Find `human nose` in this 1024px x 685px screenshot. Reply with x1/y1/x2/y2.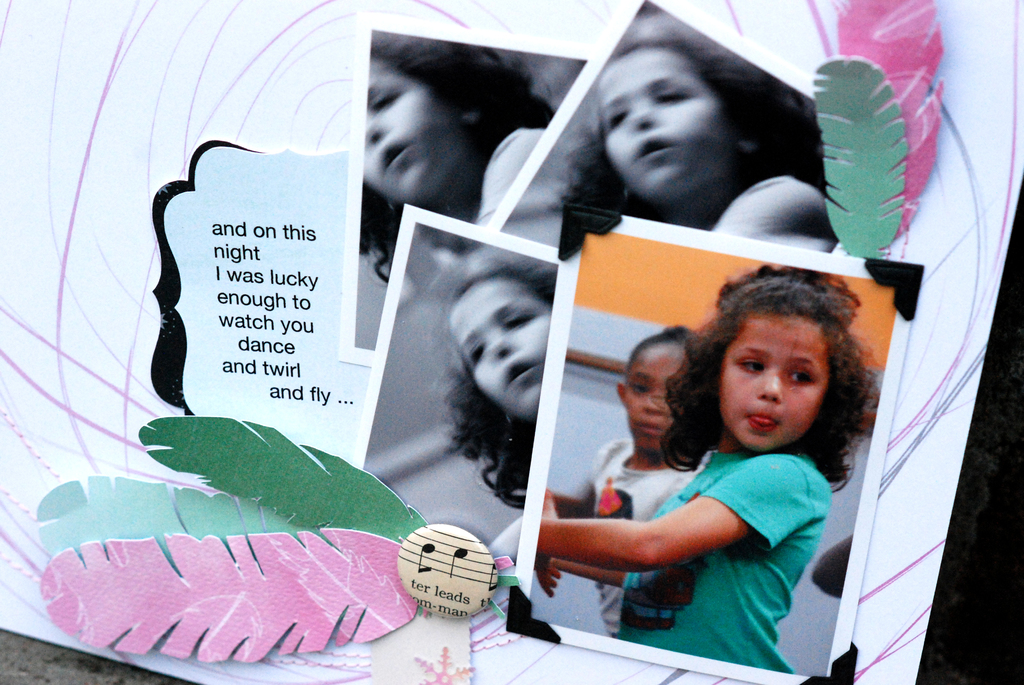
758/369/780/399.
